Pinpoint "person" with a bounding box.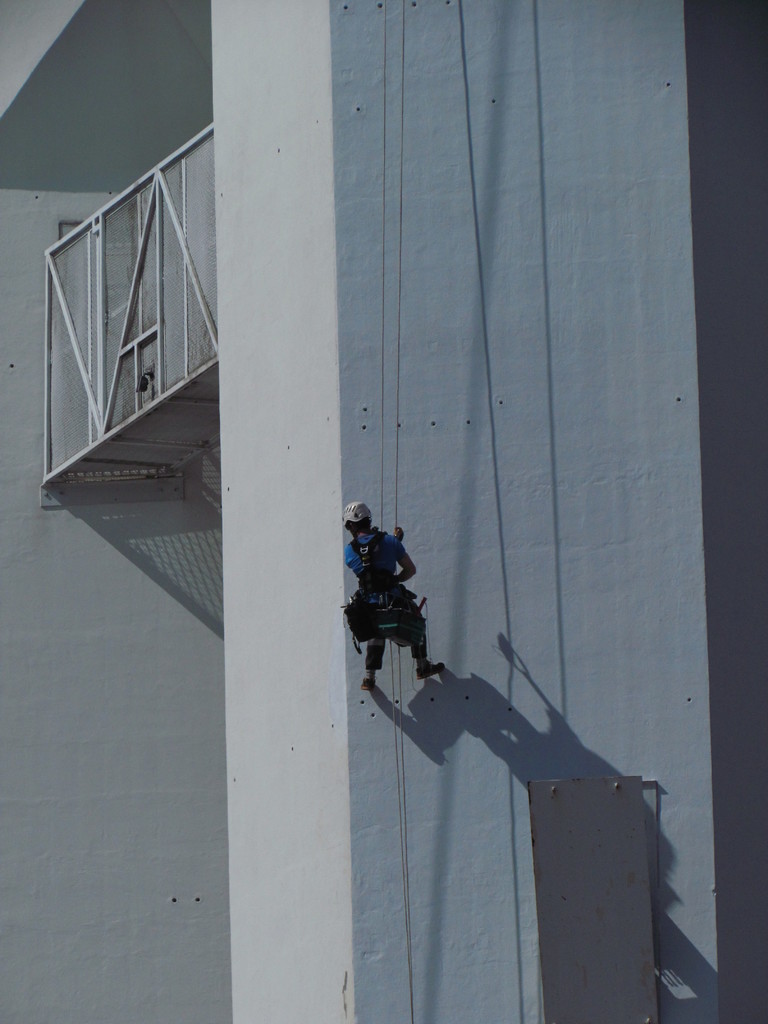
bbox=(346, 500, 439, 692).
